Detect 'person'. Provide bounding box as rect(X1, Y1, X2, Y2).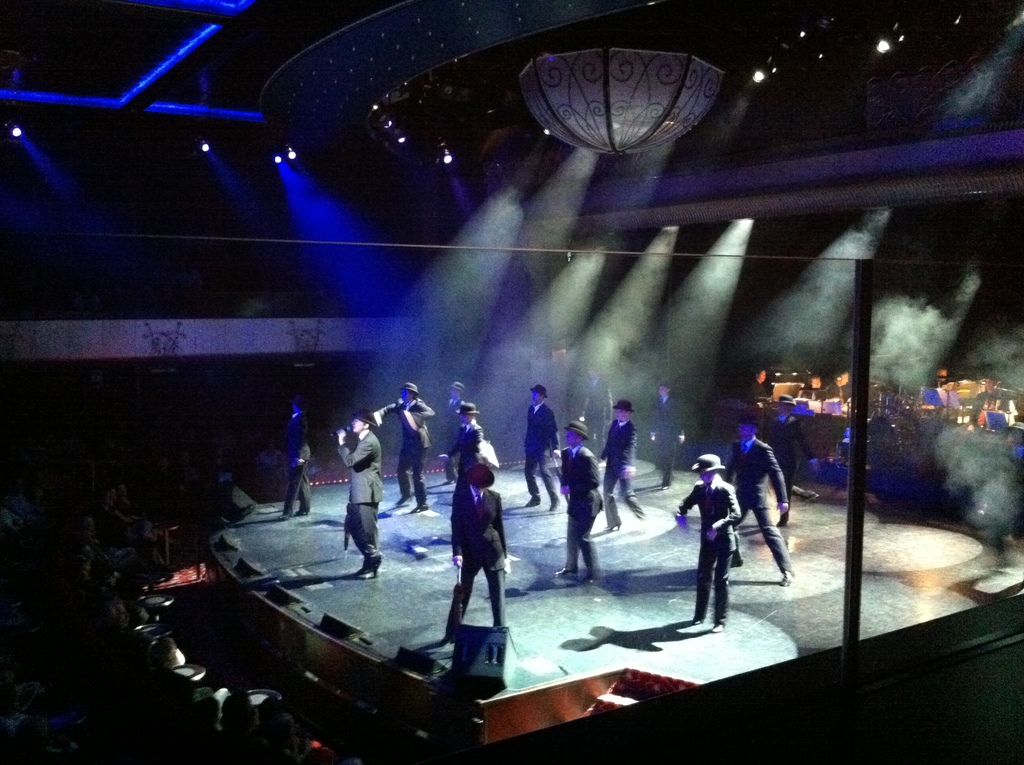
rect(379, 376, 440, 520).
